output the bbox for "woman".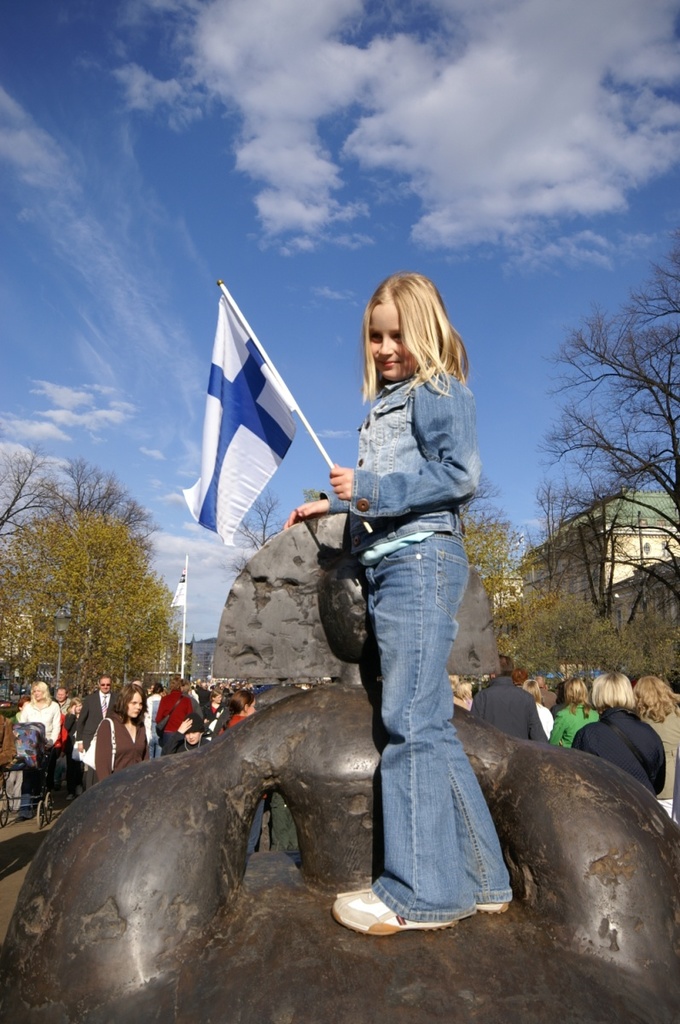
BBox(549, 676, 602, 762).
